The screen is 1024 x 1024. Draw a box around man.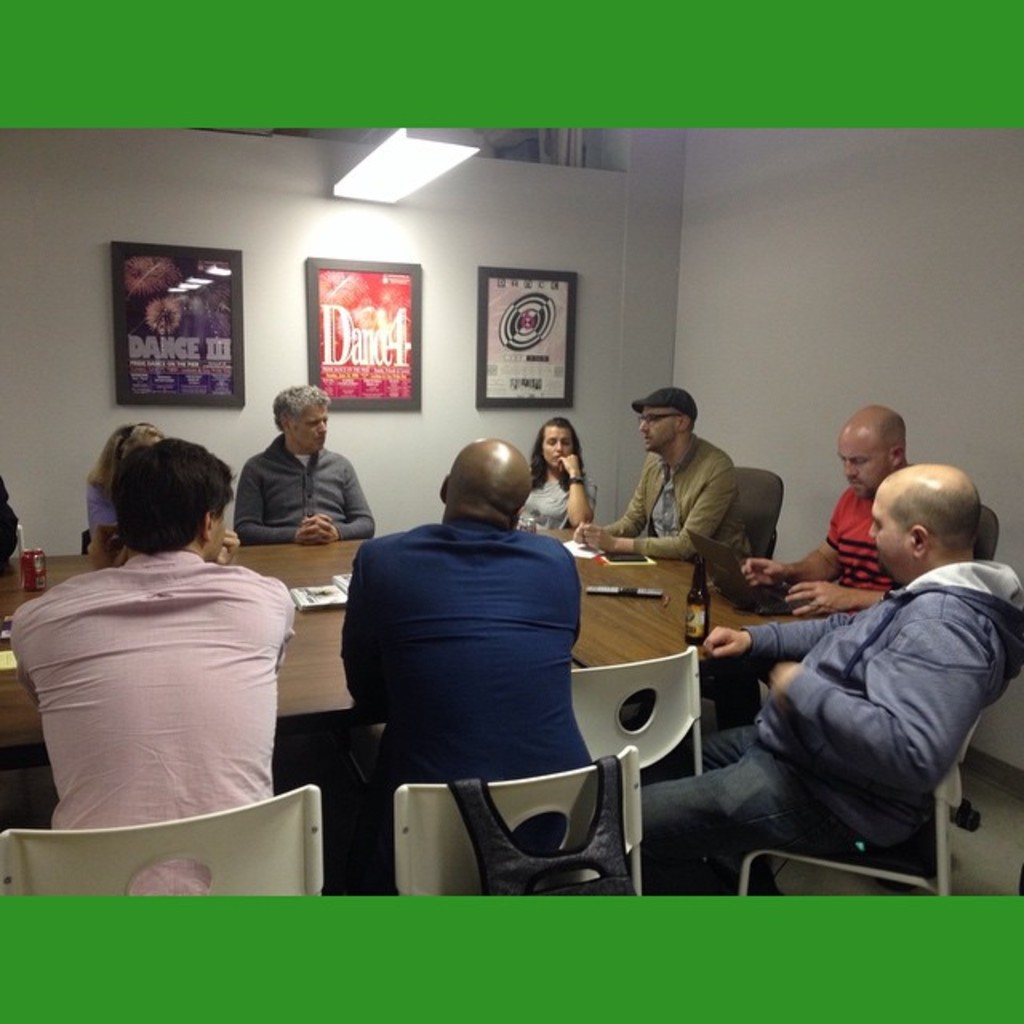
region(555, 381, 750, 581).
